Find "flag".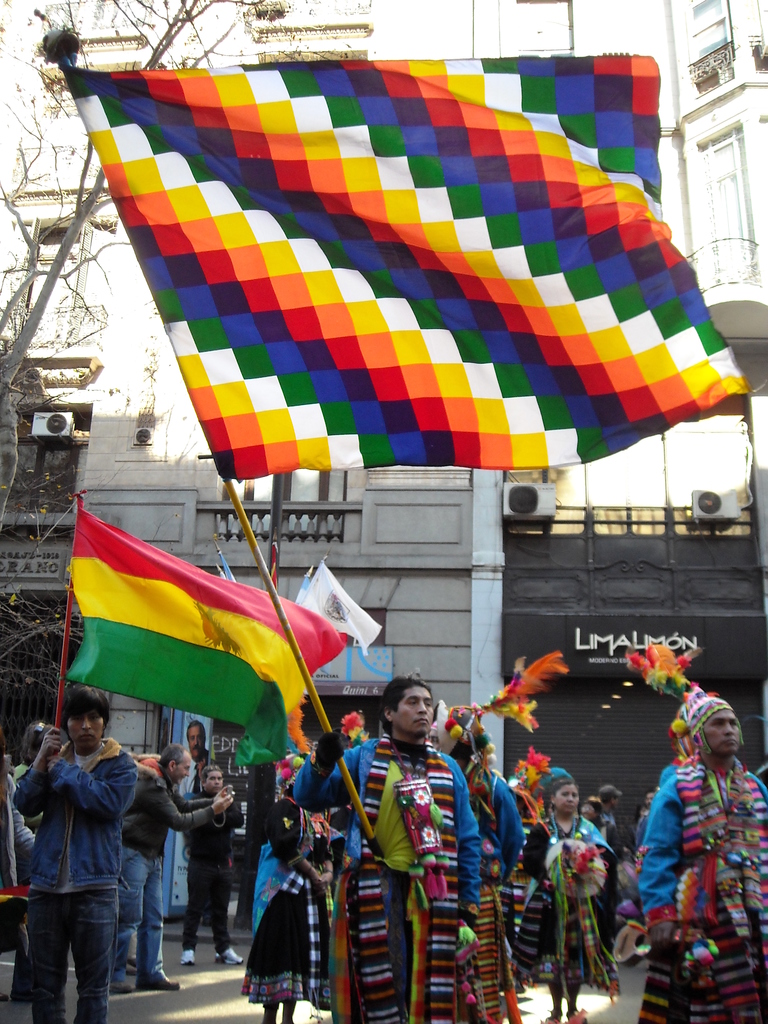
[left=282, top=570, right=378, bottom=666].
